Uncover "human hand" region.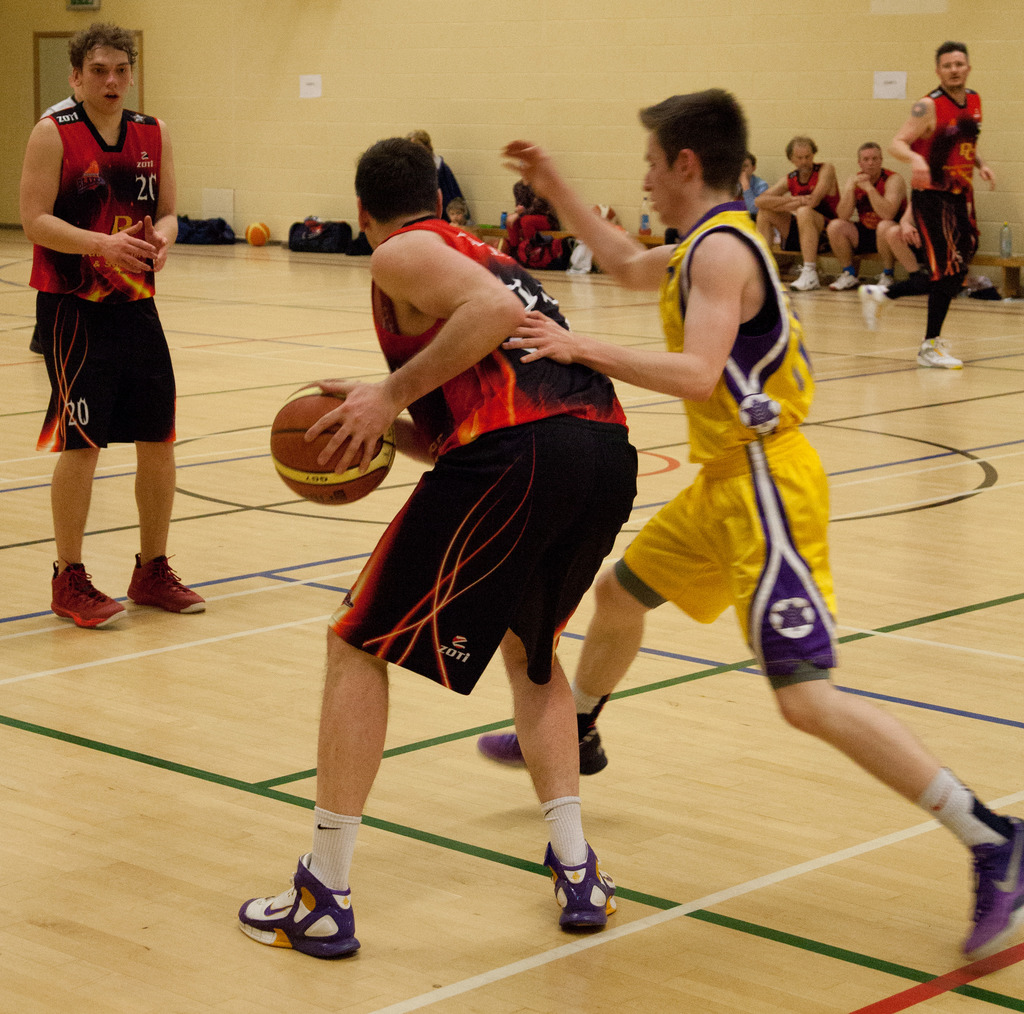
Uncovered: <bbox>305, 380, 396, 470</bbox>.
